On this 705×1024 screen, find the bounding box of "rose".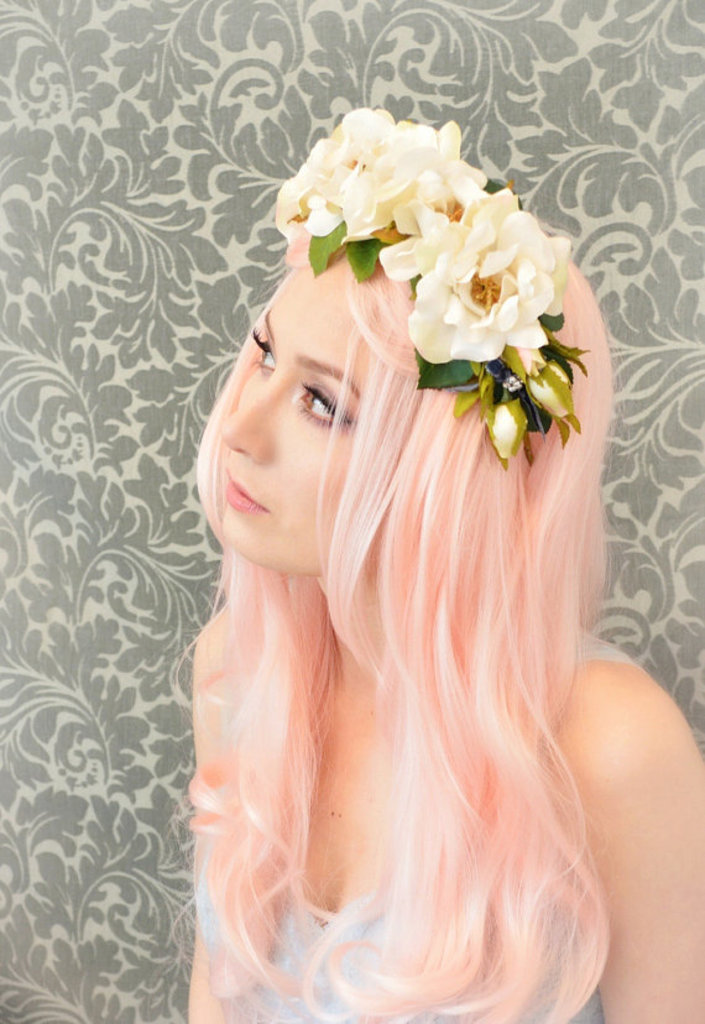
Bounding box: l=273, t=106, r=398, b=246.
